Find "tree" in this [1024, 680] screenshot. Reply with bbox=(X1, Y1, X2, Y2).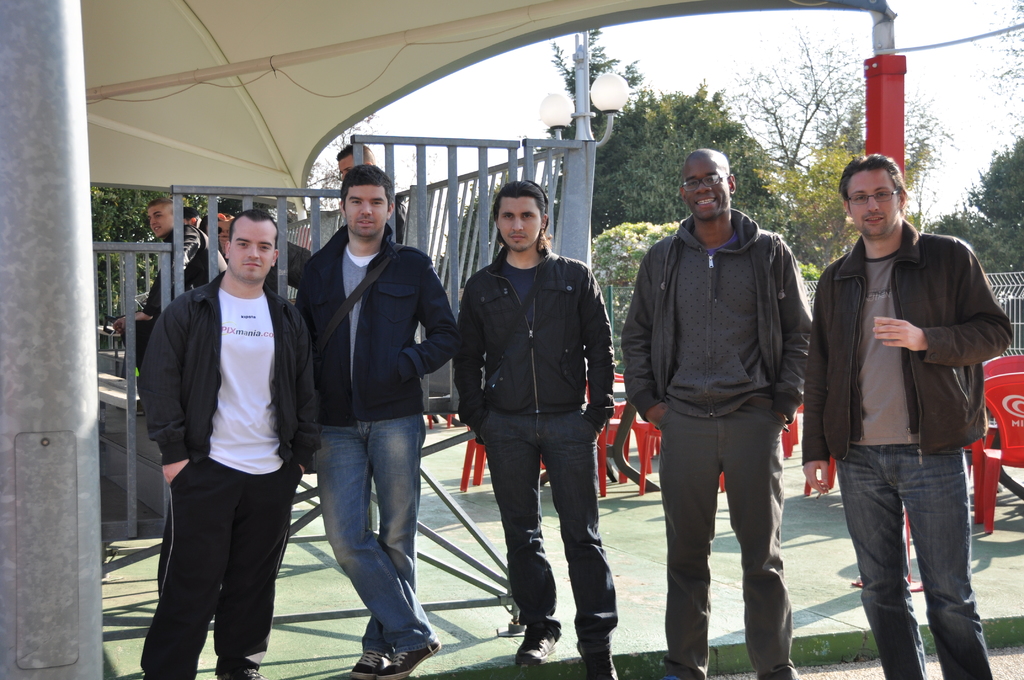
bbox=(545, 84, 712, 239).
